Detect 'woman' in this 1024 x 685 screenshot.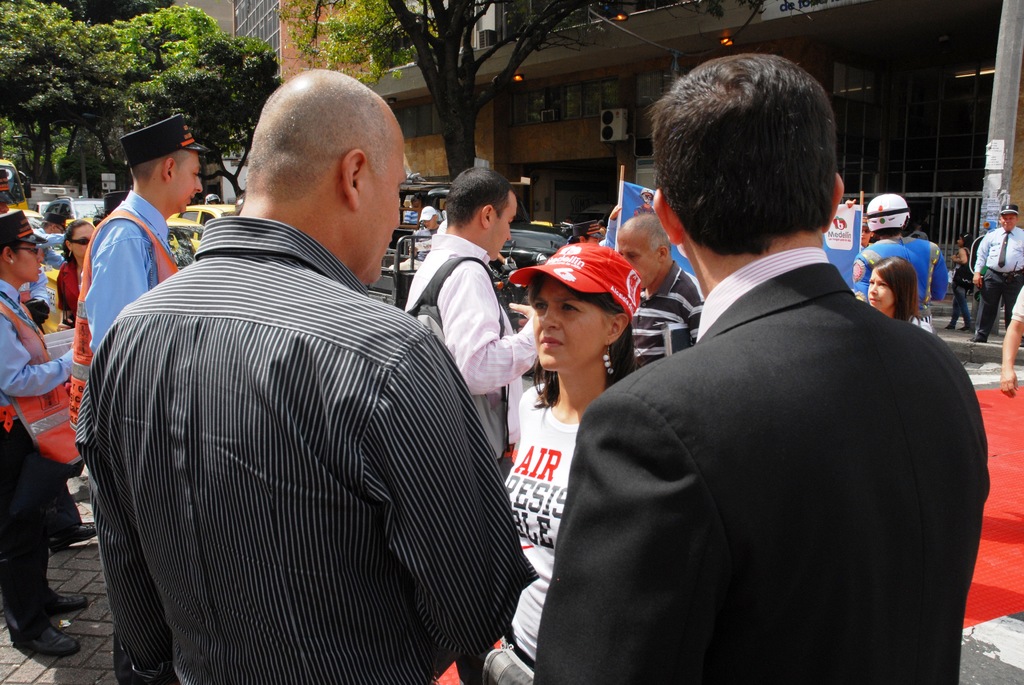
Detection: <bbox>52, 217, 93, 331</bbox>.
